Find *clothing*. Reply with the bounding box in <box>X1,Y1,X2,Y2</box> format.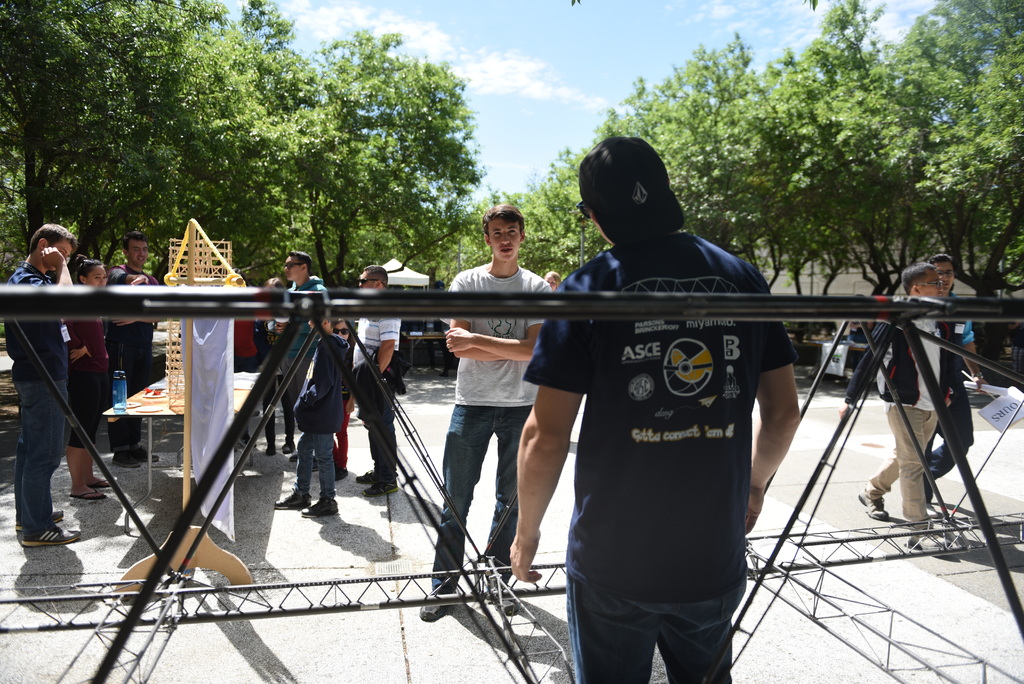
<box>863,301,961,412</box>.
